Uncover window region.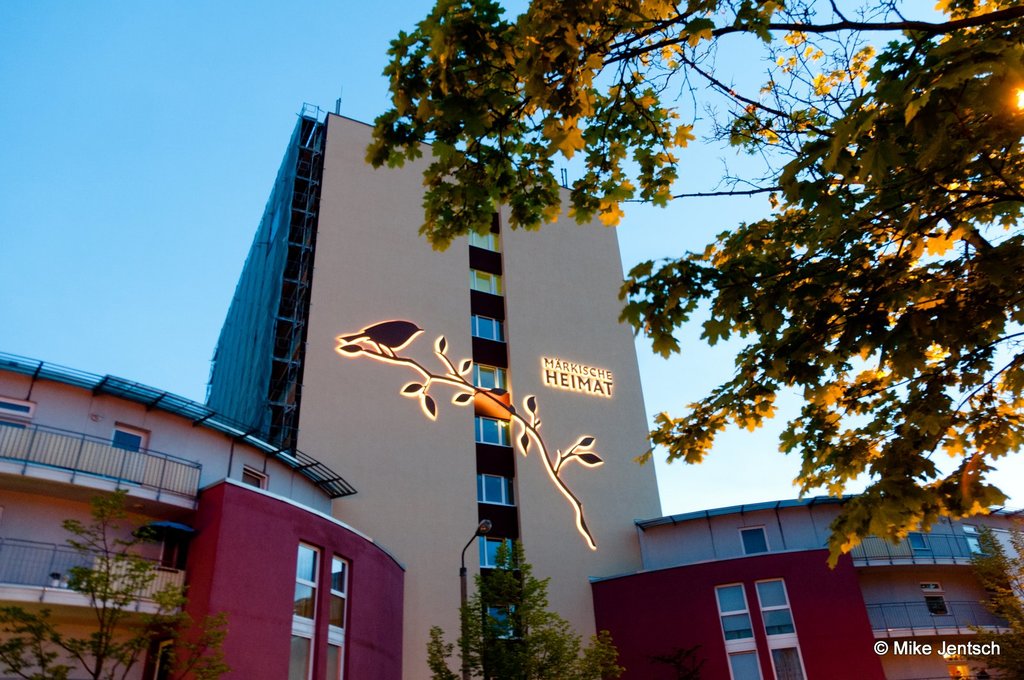
Uncovered: [476,471,514,505].
